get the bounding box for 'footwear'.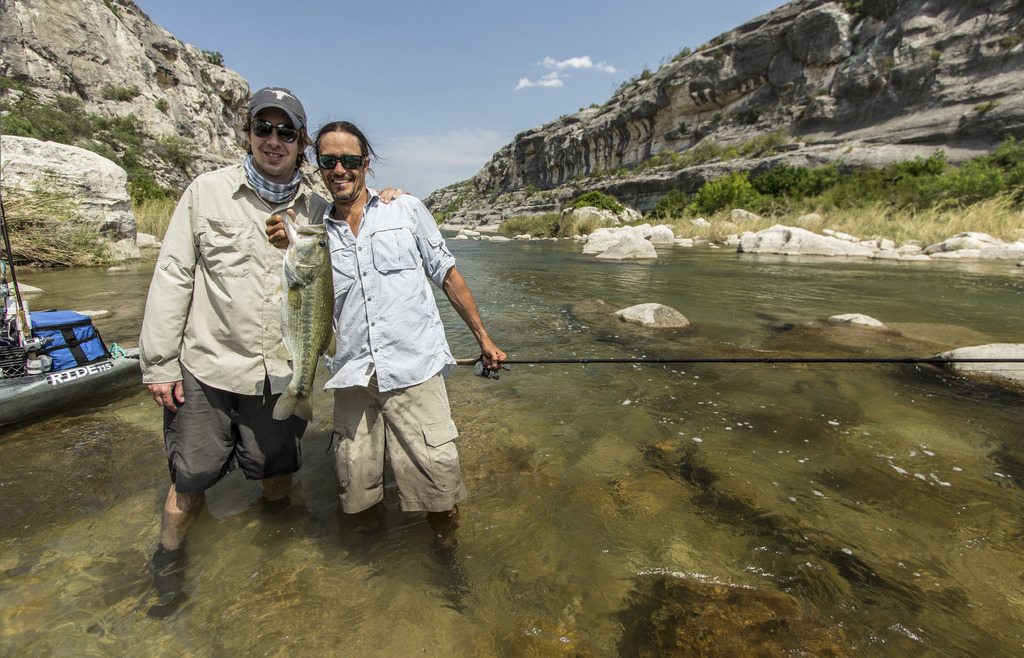
detection(335, 511, 371, 591).
